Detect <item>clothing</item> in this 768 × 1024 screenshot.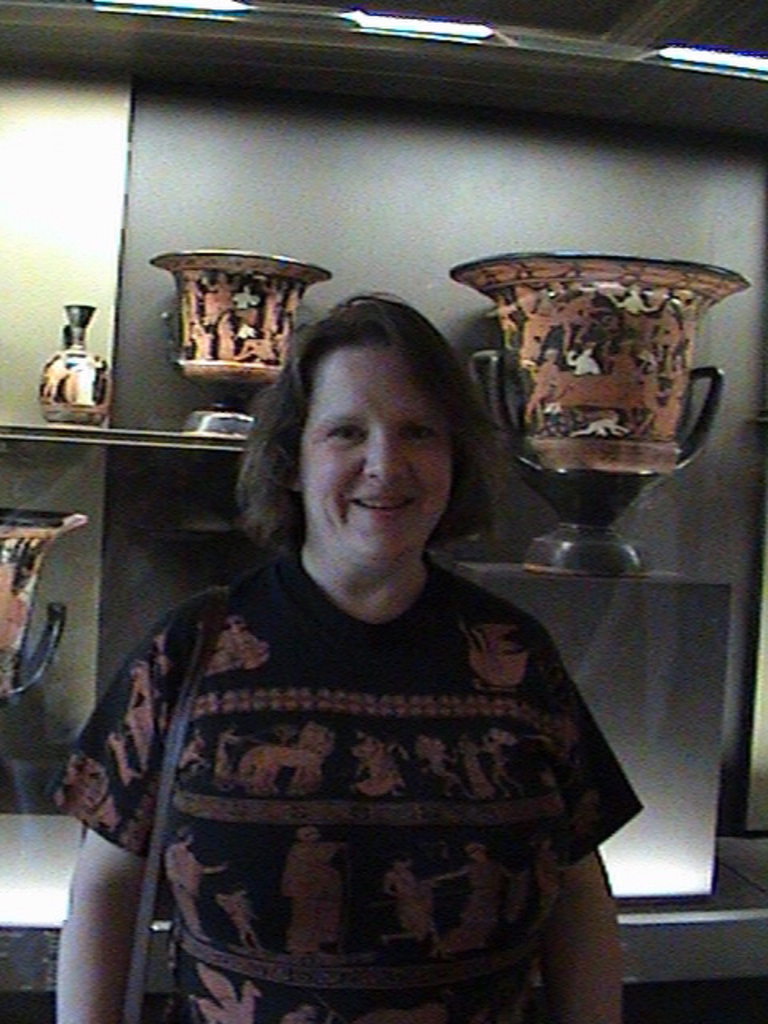
Detection: left=74, top=509, right=630, bottom=1023.
